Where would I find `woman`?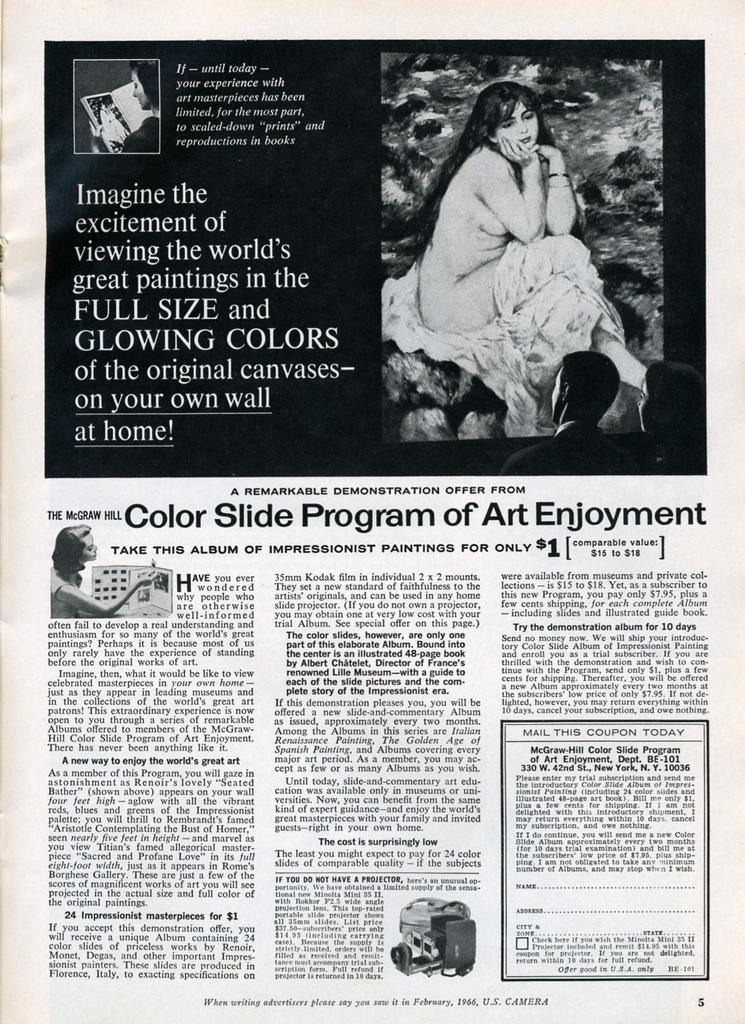
At (left=52, top=525, right=155, bottom=614).
